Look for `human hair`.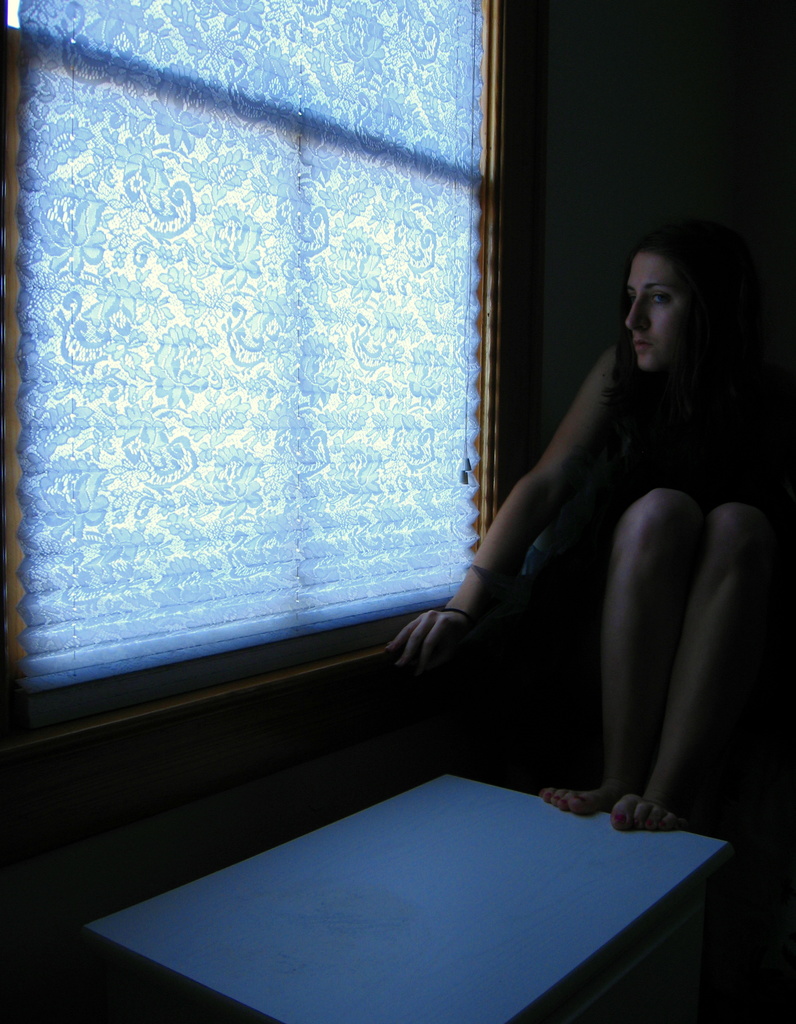
Found: bbox=[601, 214, 755, 429].
